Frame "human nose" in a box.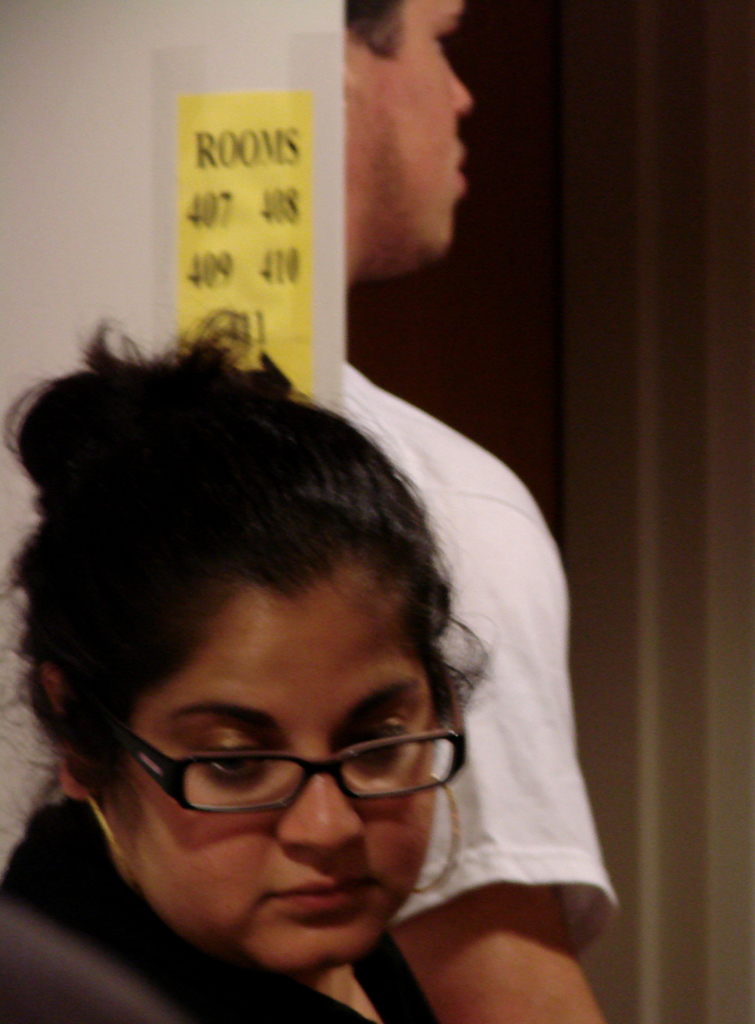
(x1=275, y1=730, x2=364, y2=846).
